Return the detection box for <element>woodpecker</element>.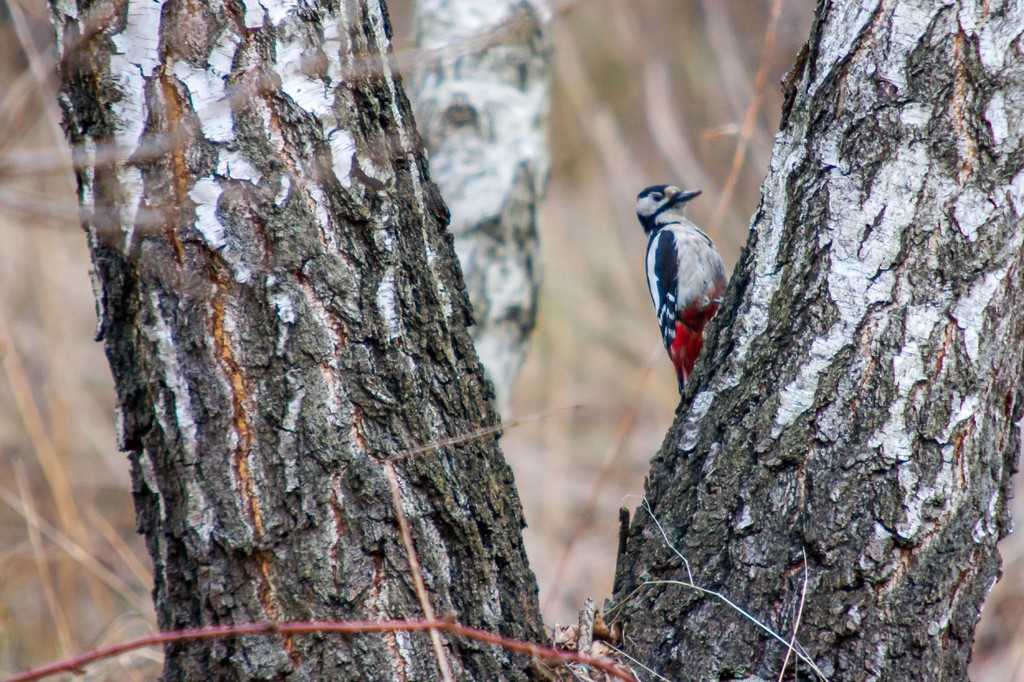
635 188 733 406.
